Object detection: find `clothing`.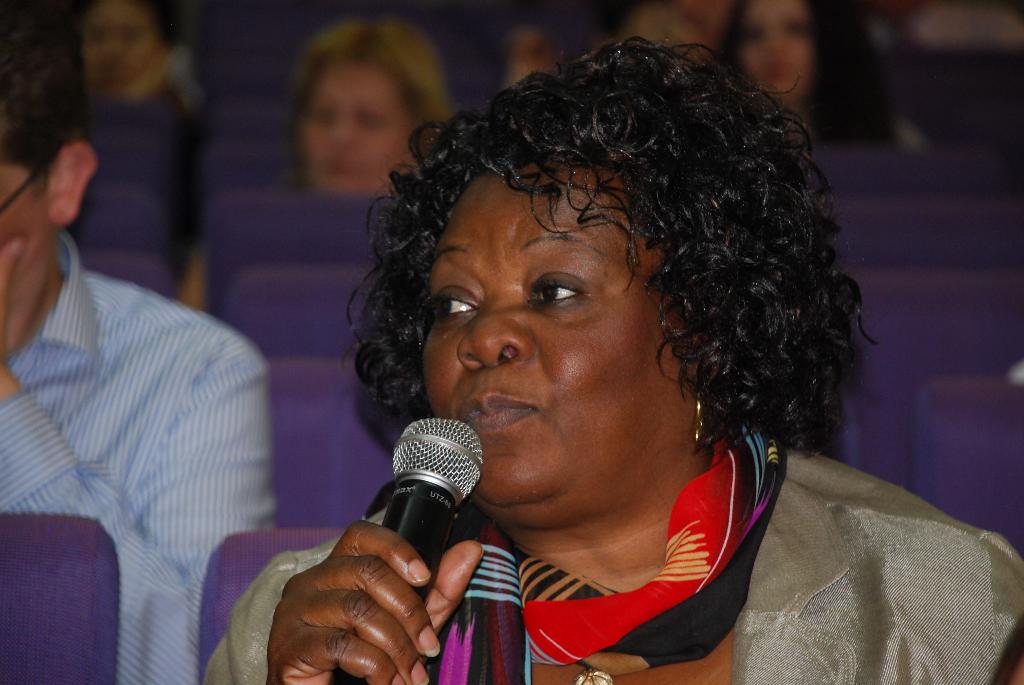
{"x1": 0, "y1": 174, "x2": 292, "y2": 679}.
